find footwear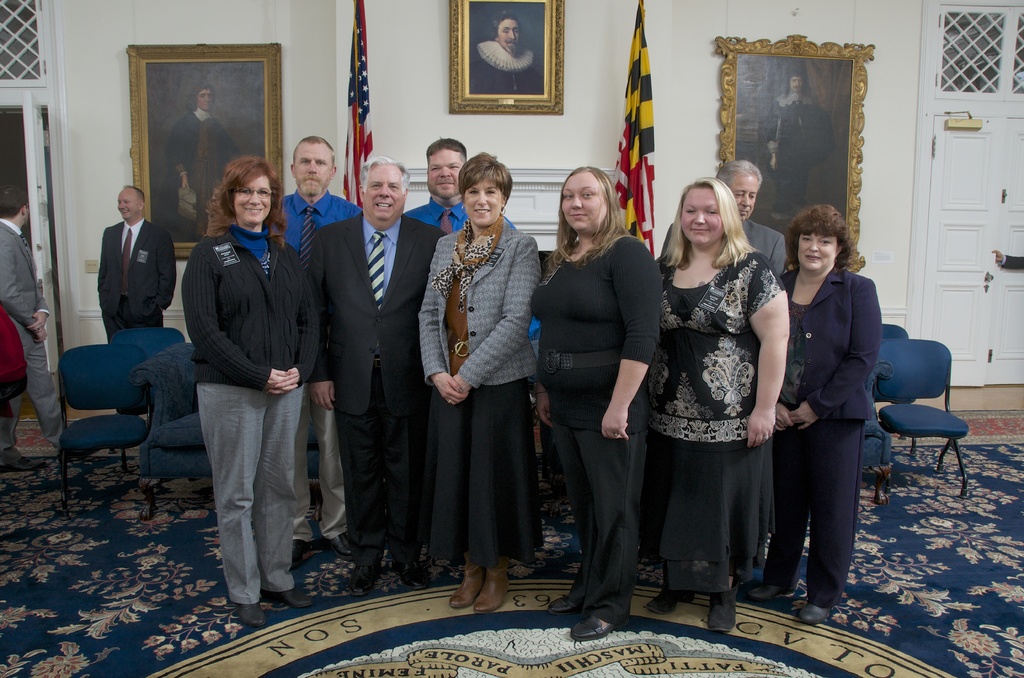
{"x1": 708, "y1": 583, "x2": 735, "y2": 636}
